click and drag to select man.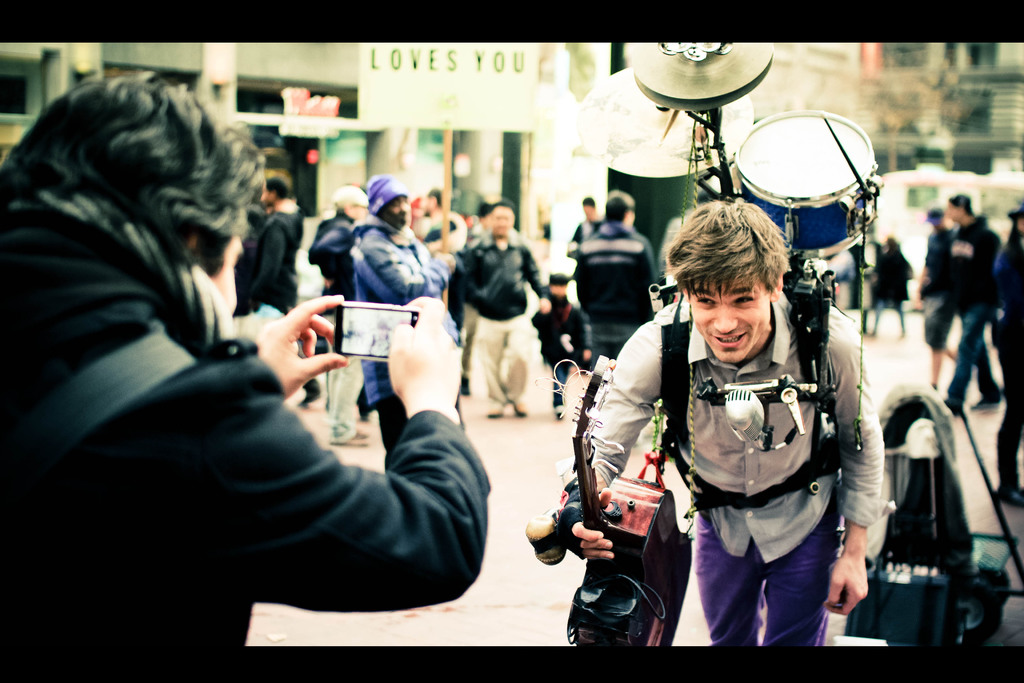
Selection: pyautogui.locateOnScreen(575, 197, 655, 360).
